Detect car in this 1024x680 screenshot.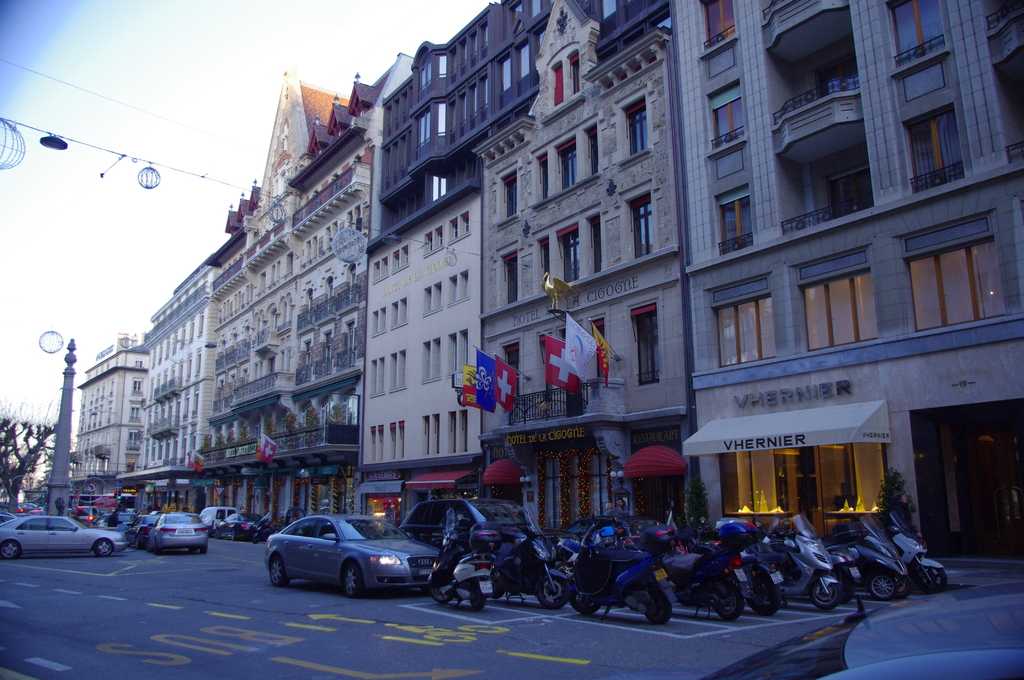
Detection: bbox(252, 515, 445, 603).
